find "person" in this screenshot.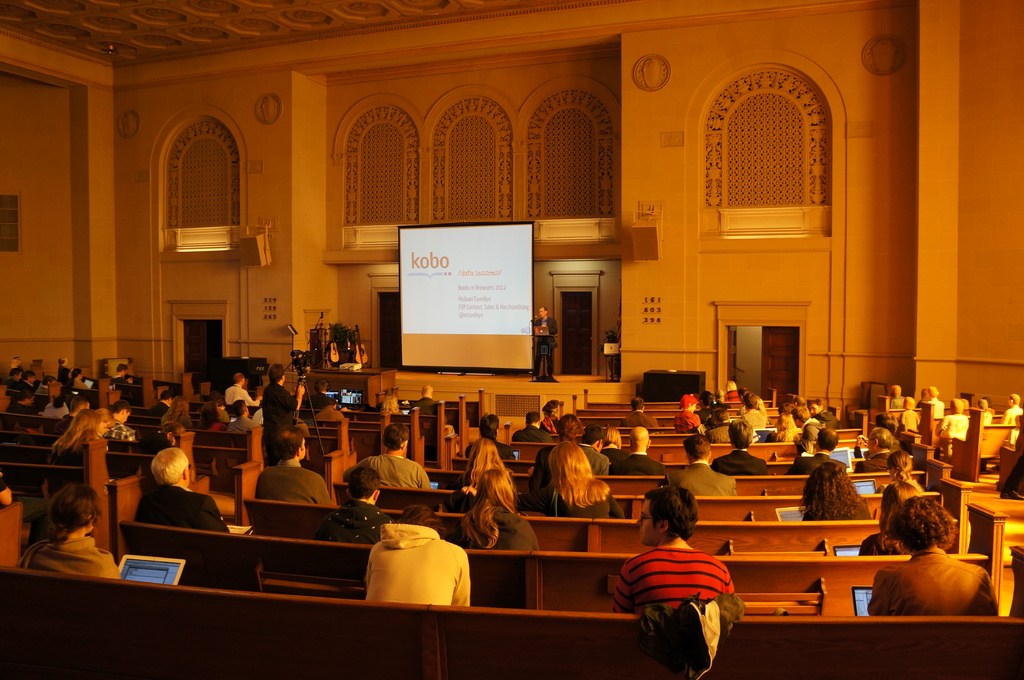
The bounding box for "person" is crop(209, 397, 264, 457).
